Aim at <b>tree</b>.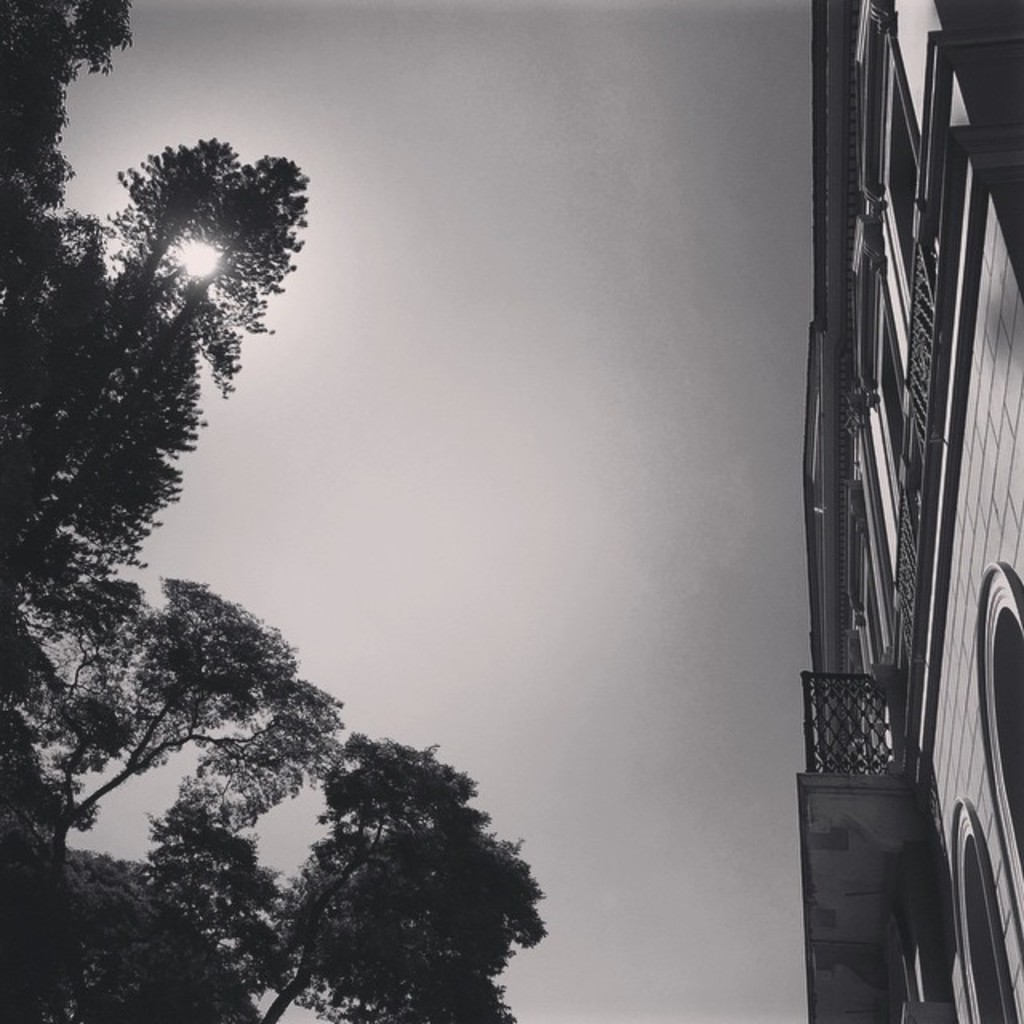
Aimed at crop(141, 670, 568, 1022).
